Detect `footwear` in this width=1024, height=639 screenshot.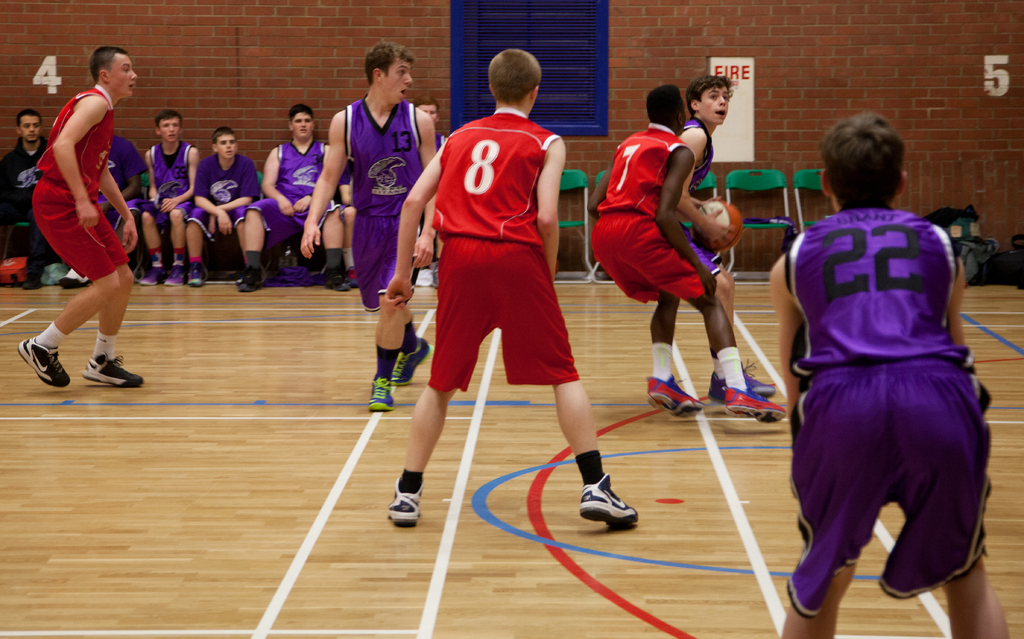
Detection: <bbox>324, 262, 350, 292</bbox>.
